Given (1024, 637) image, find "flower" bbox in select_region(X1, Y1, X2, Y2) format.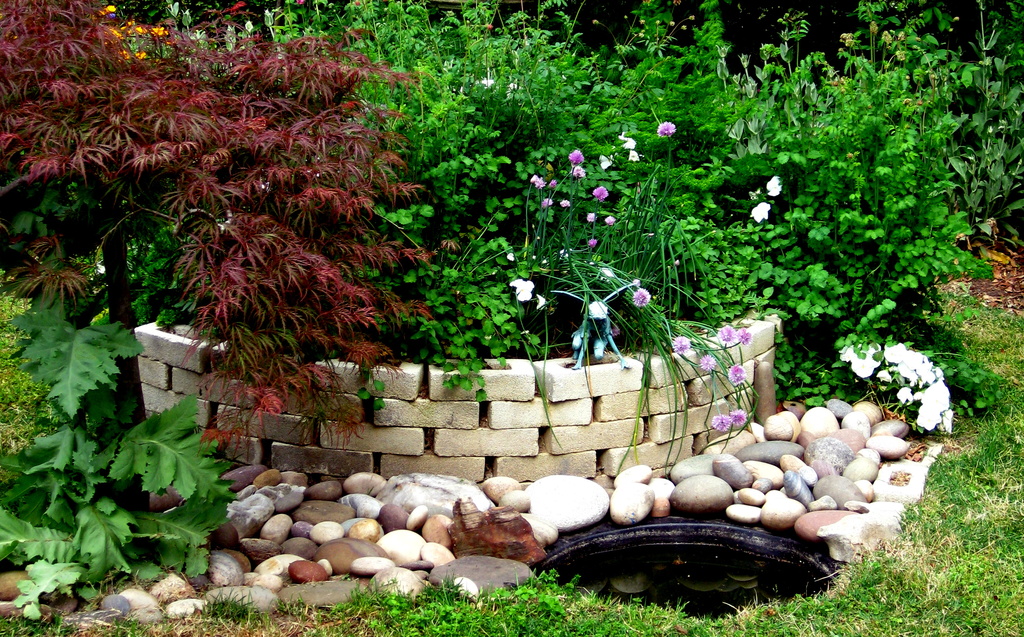
select_region(566, 150, 581, 162).
